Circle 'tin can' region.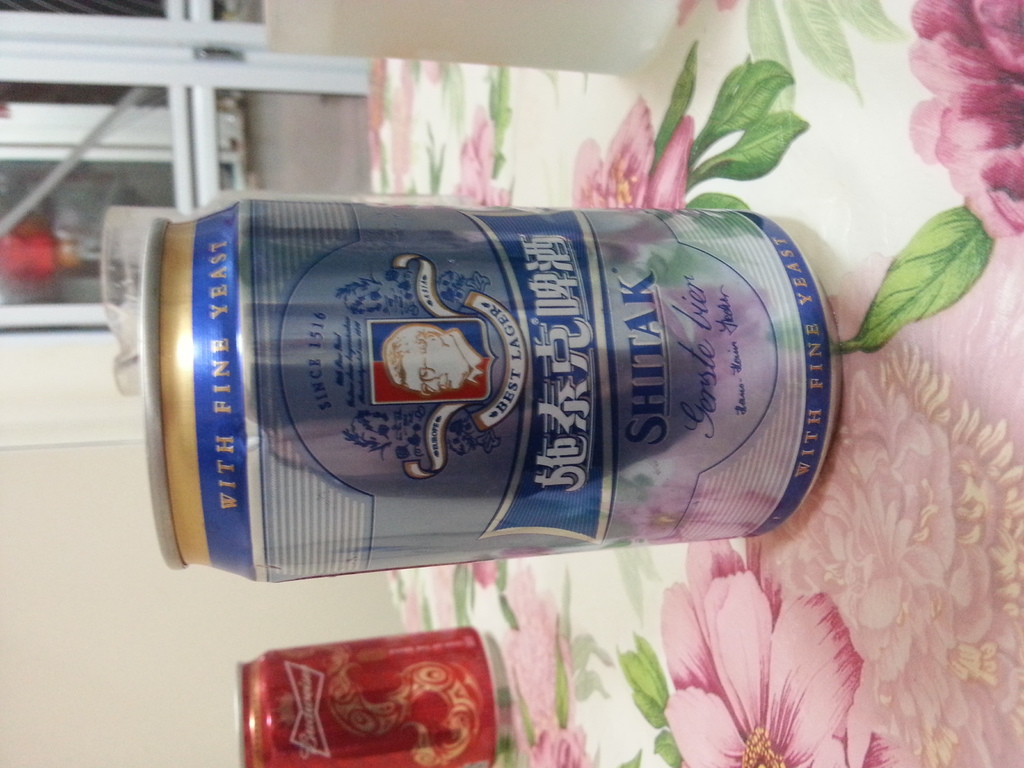
Region: region(138, 194, 840, 581).
